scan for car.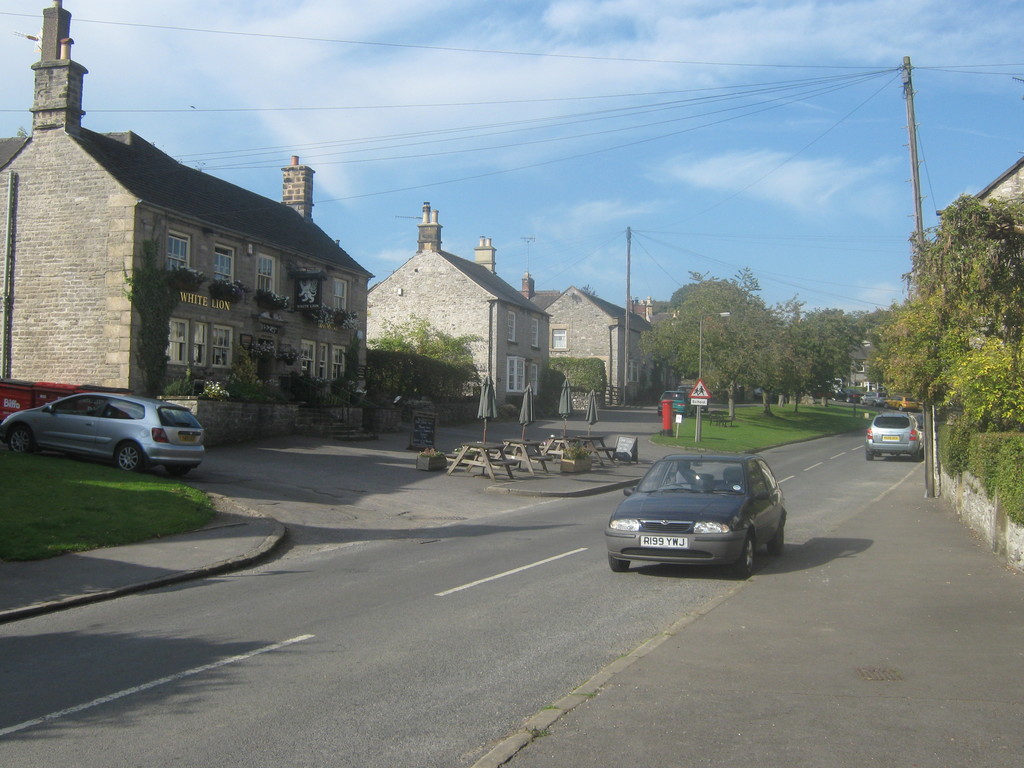
Scan result: x1=830, y1=388, x2=858, y2=403.
